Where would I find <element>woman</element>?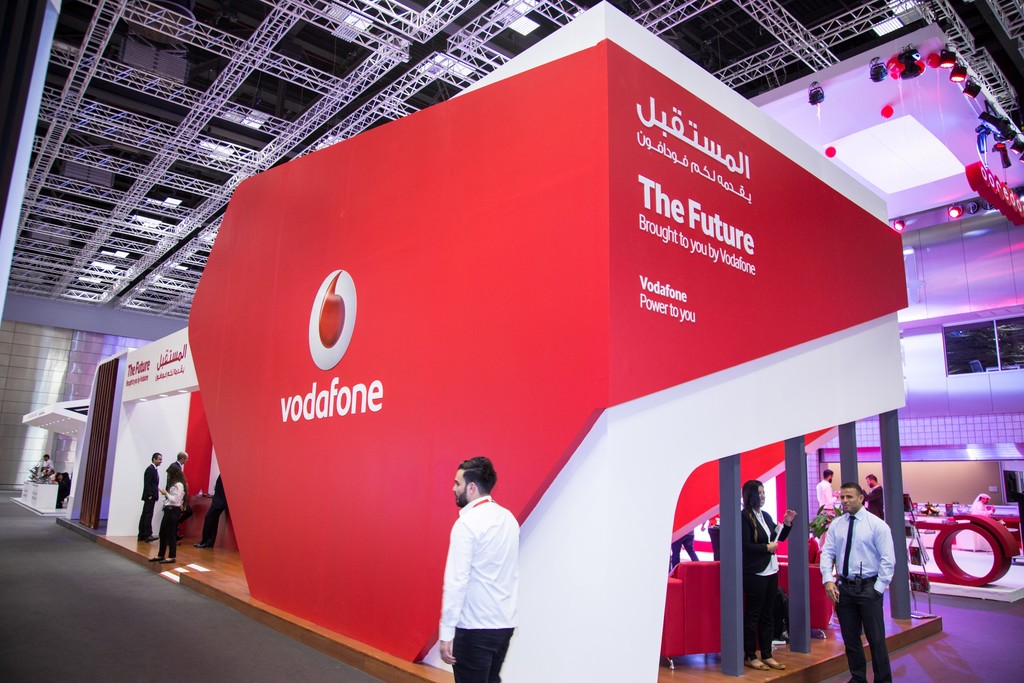
At select_region(739, 477, 798, 671).
